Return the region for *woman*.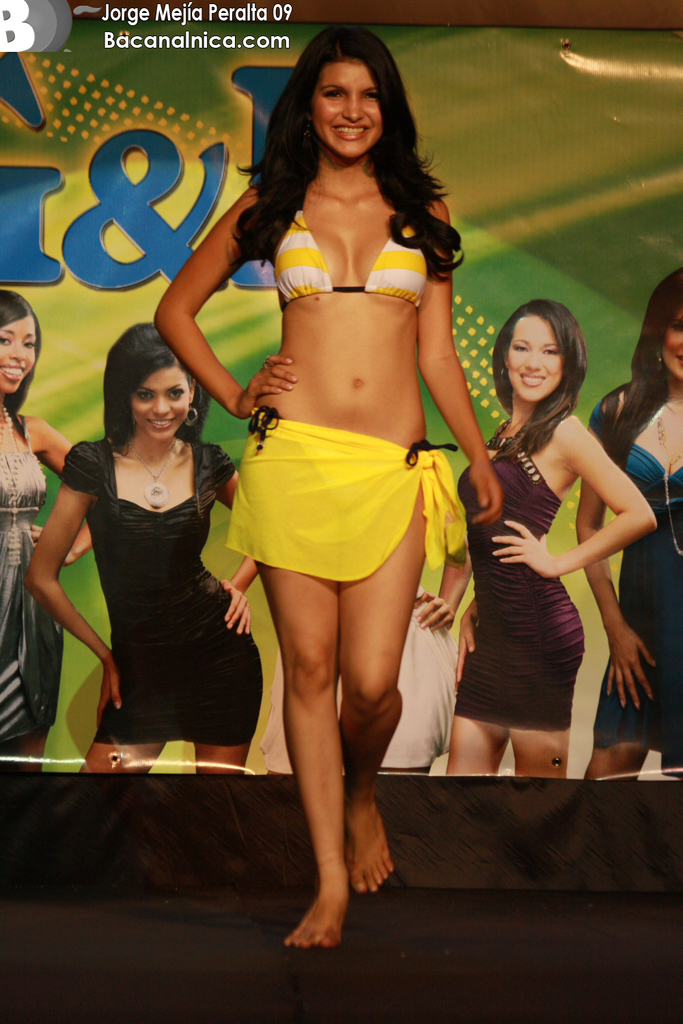
crop(152, 20, 502, 953).
